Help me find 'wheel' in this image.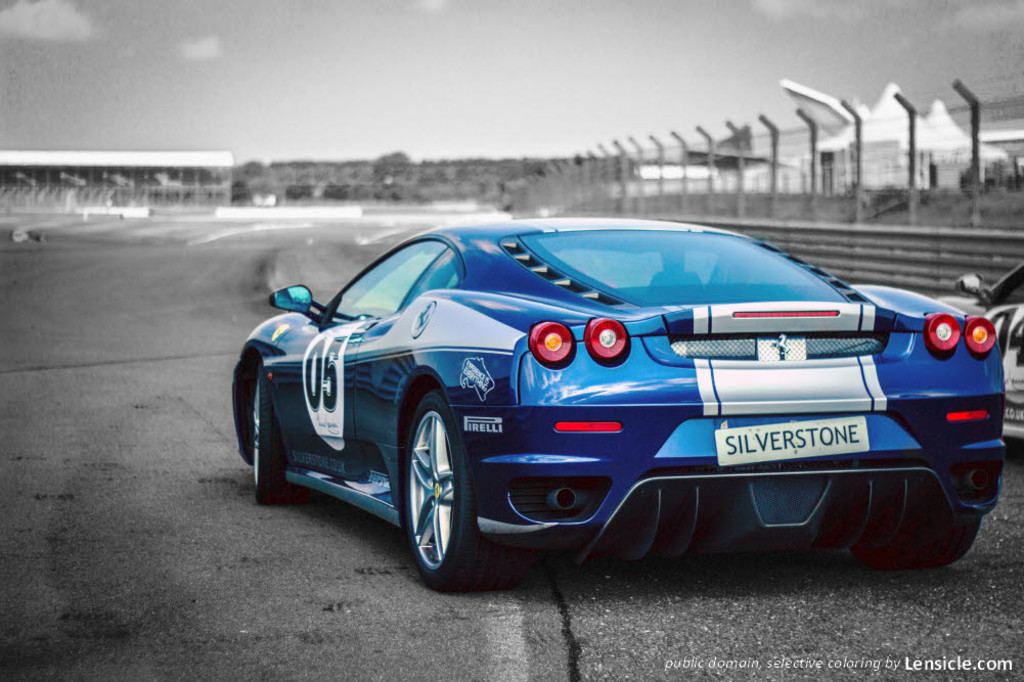
Found it: 865/495/983/564.
